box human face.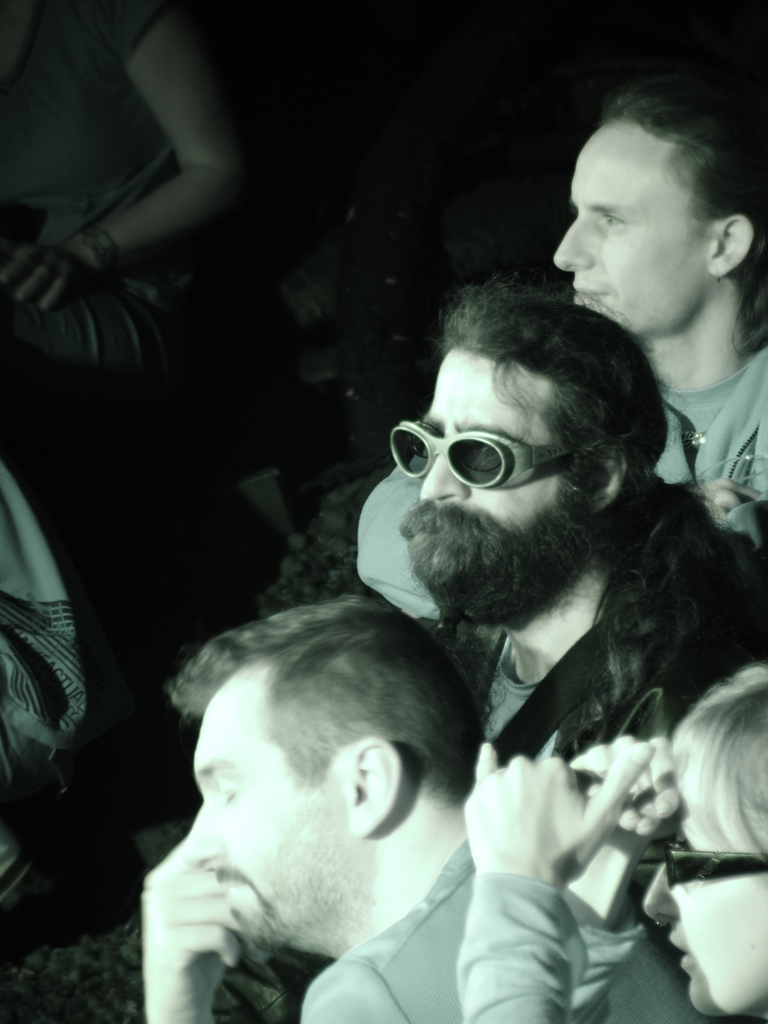
box(193, 698, 357, 949).
